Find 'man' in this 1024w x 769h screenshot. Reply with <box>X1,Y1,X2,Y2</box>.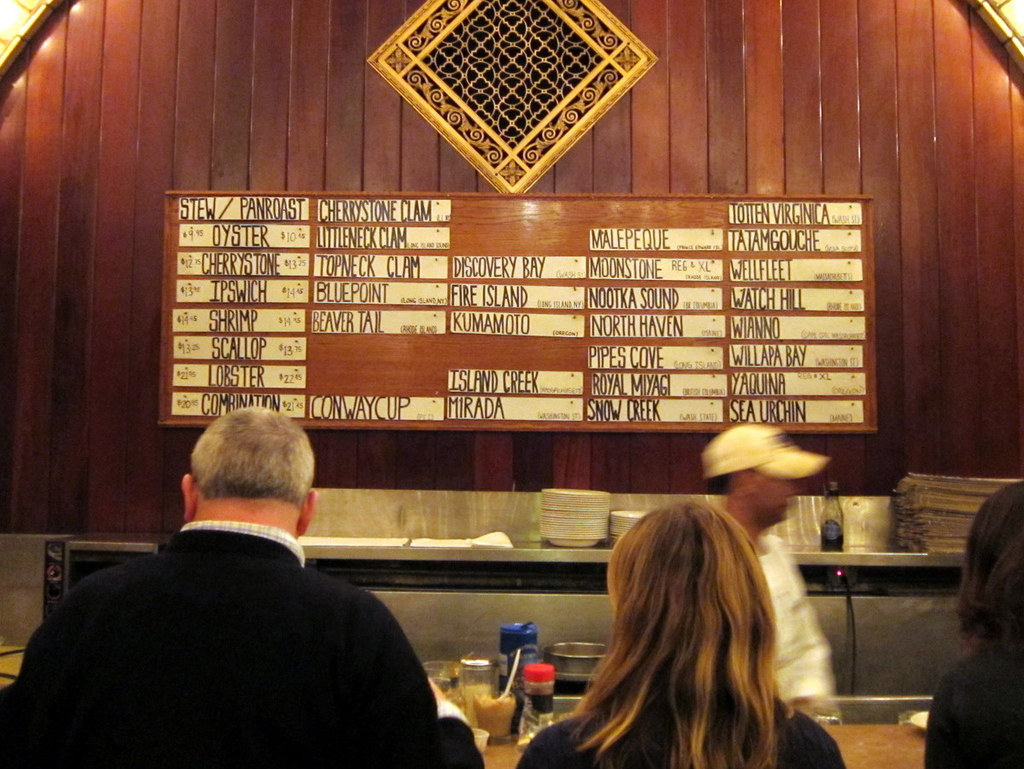
<box>695,425,835,720</box>.
